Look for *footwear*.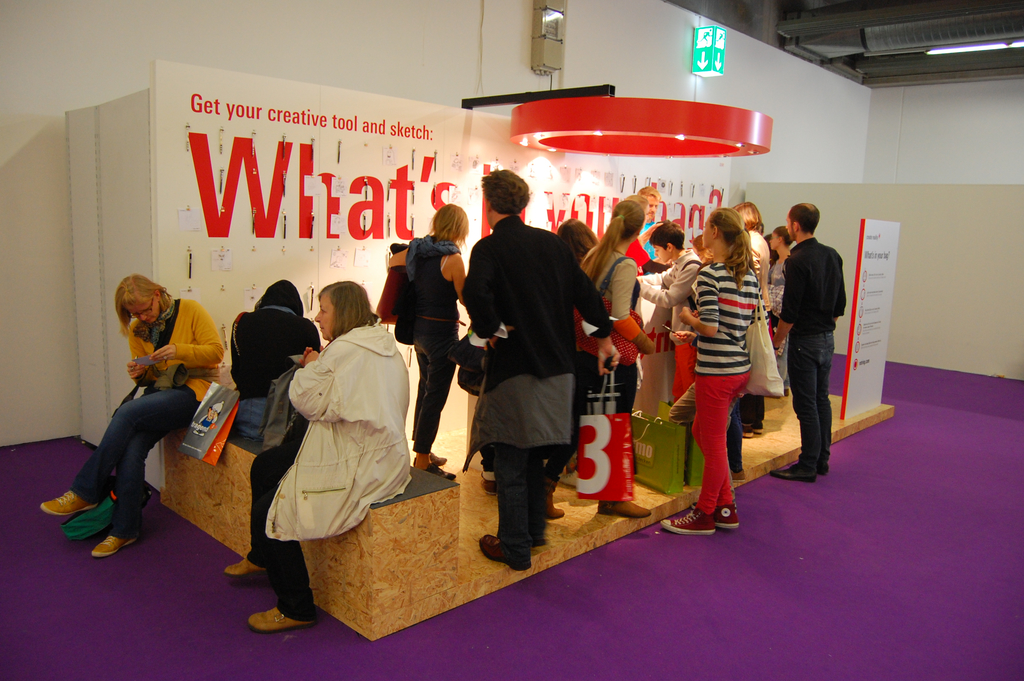
Found: <box>242,595,316,632</box>.
